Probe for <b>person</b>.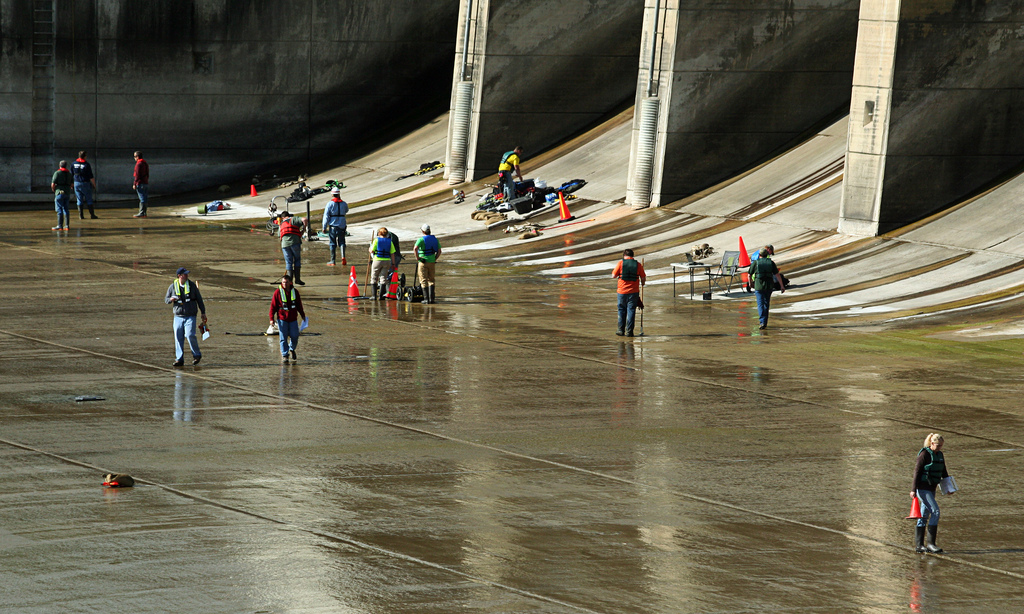
Probe result: crop(73, 150, 94, 219).
